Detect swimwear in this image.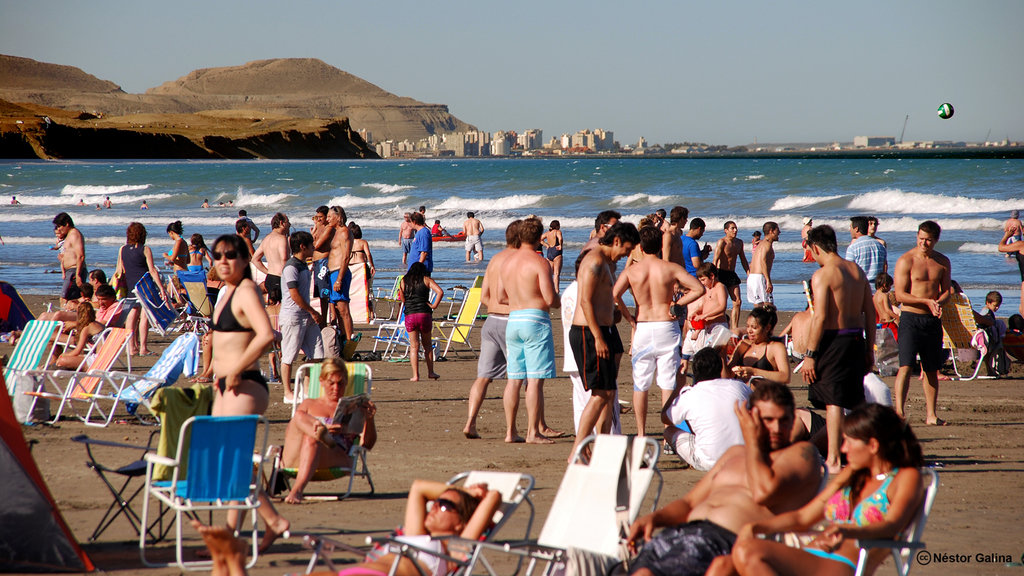
Detection: 330:268:352:308.
